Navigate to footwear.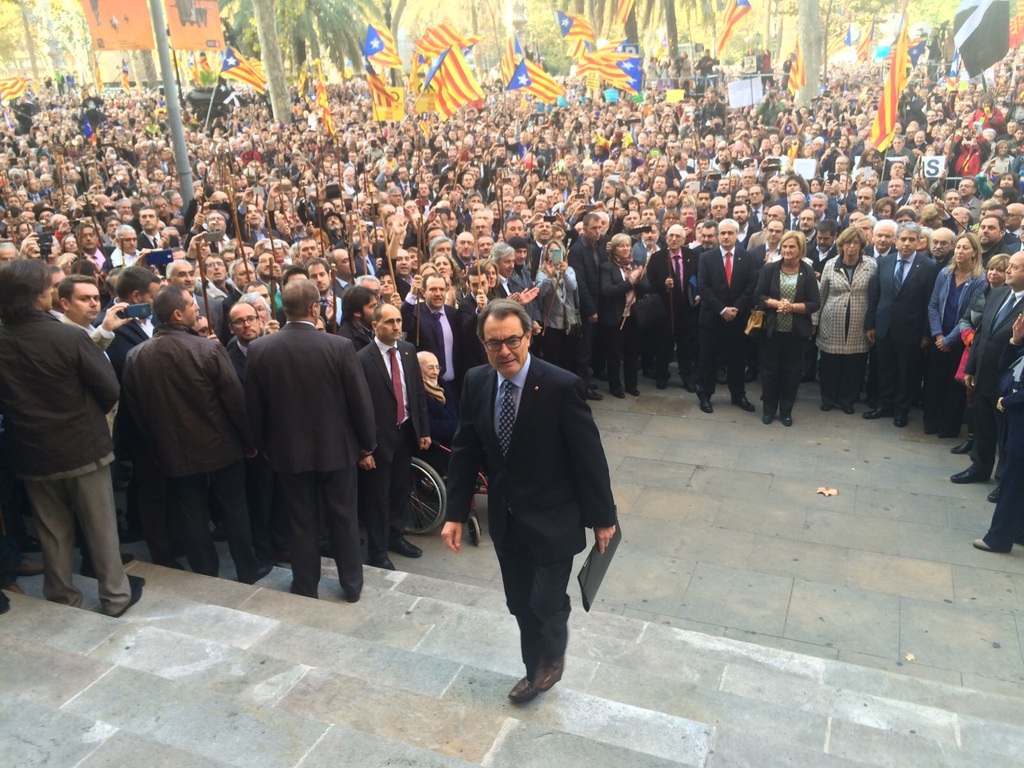
Navigation target: <region>62, 579, 80, 604</region>.
